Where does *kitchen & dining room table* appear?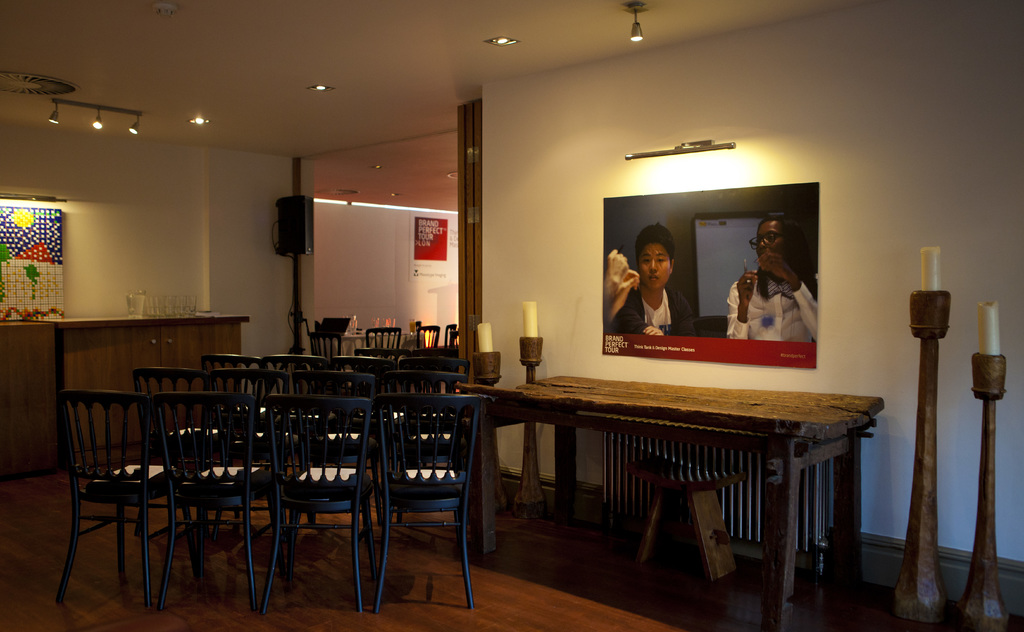
Appears at region(428, 379, 904, 584).
